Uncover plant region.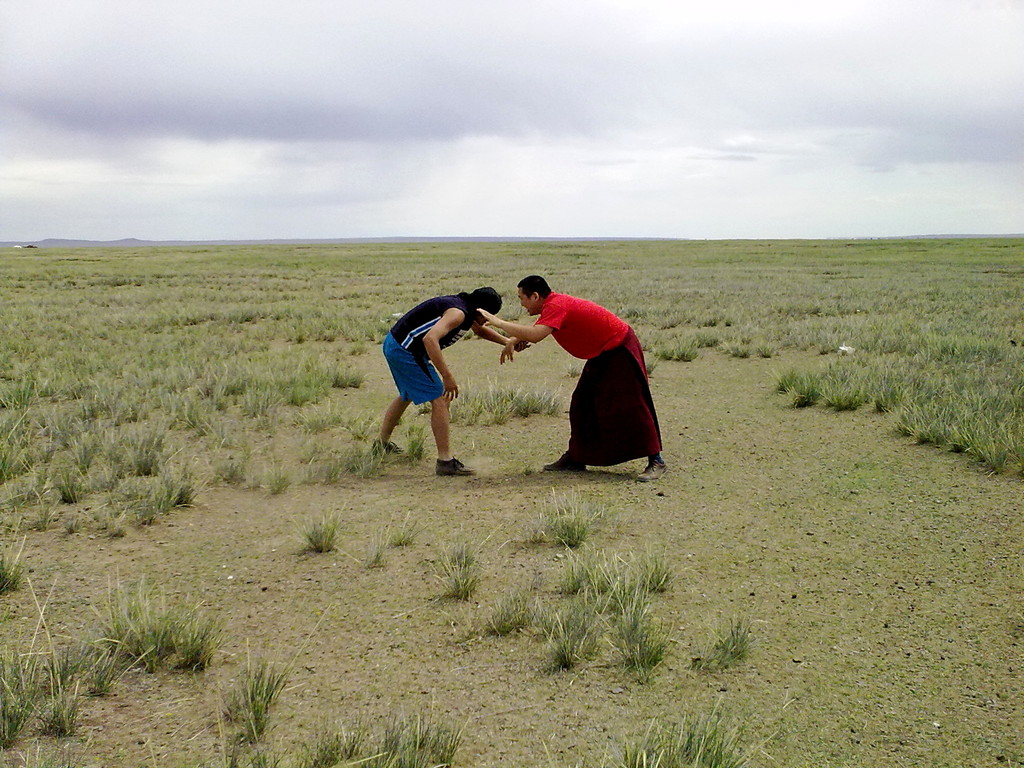
Uncovered: locate(21, 729, 100, 767).
